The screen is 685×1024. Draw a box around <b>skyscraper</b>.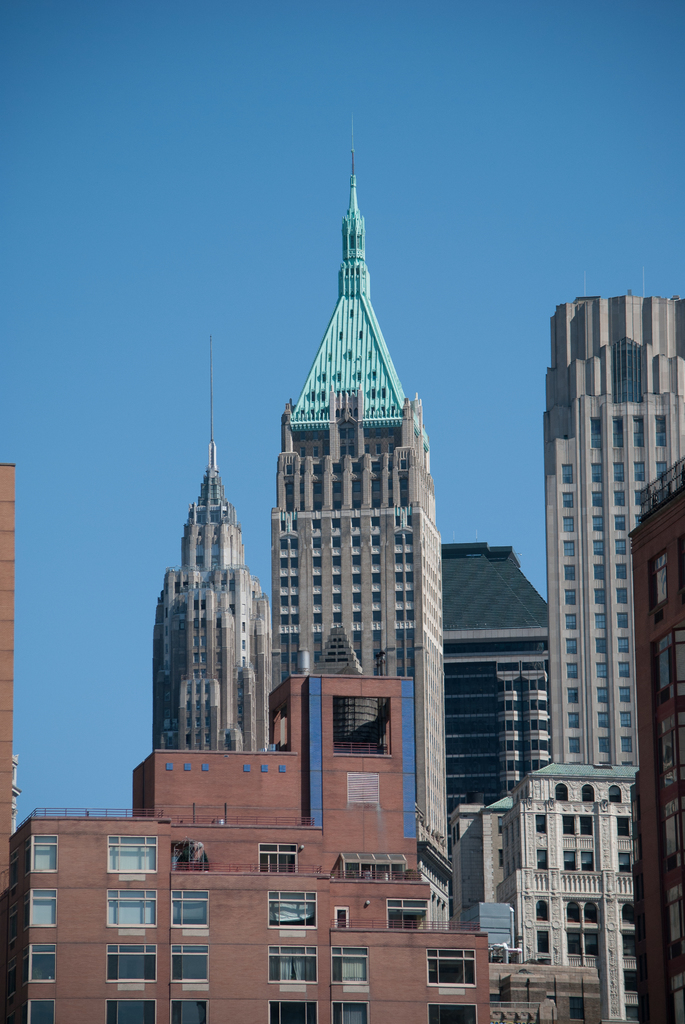
{"x1": 512, "y1": 239, "x2": 681, "y2": 992}.
